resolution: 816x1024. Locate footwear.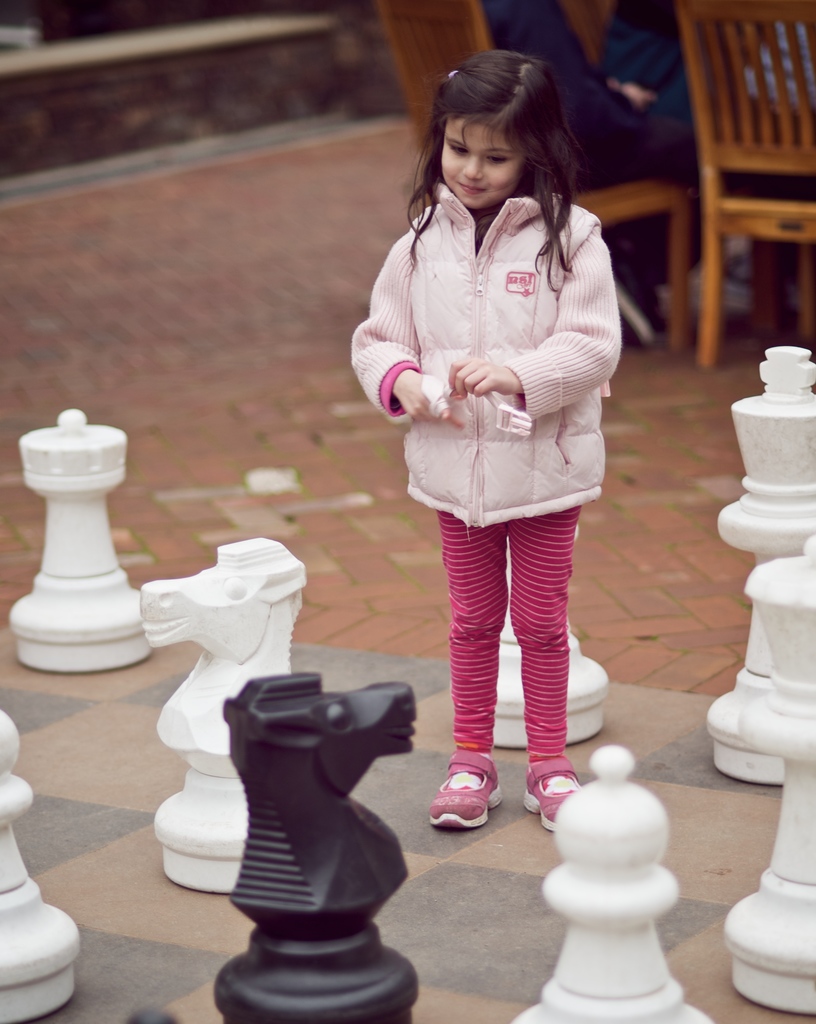
<box>521,756,582,833</box>.
